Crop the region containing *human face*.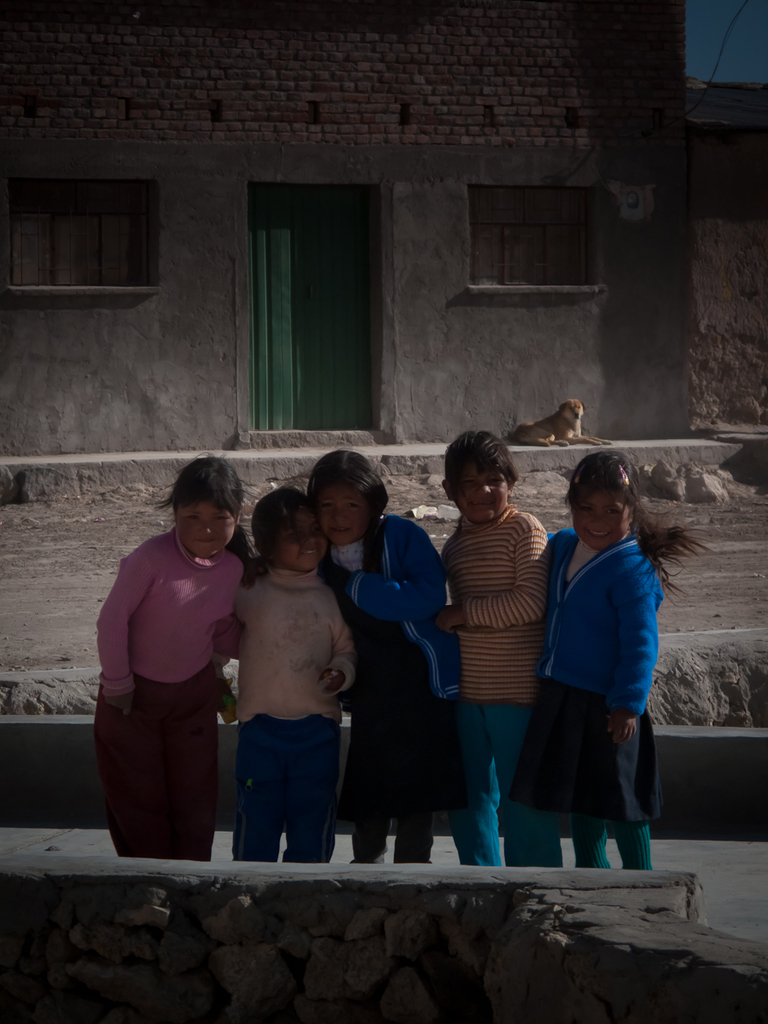
Crop region: bbox=(313, 478, 371, 549).
